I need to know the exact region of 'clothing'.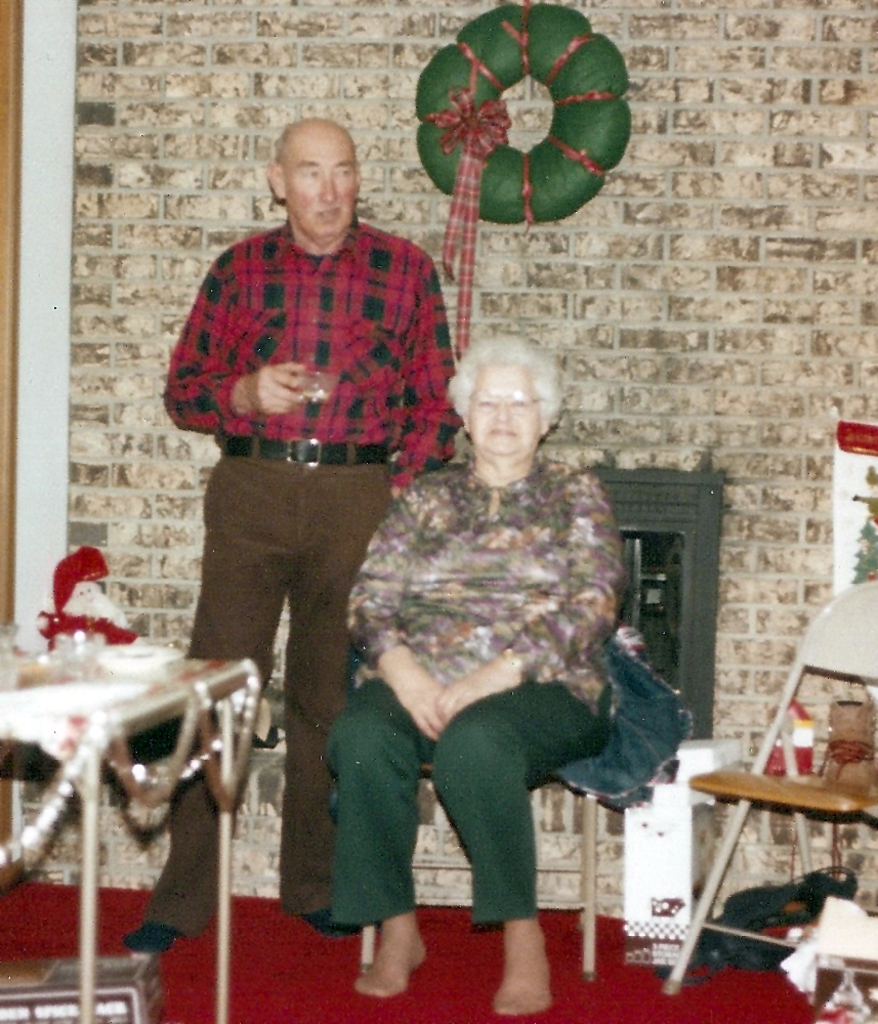
Region: (326,461,616,937).
